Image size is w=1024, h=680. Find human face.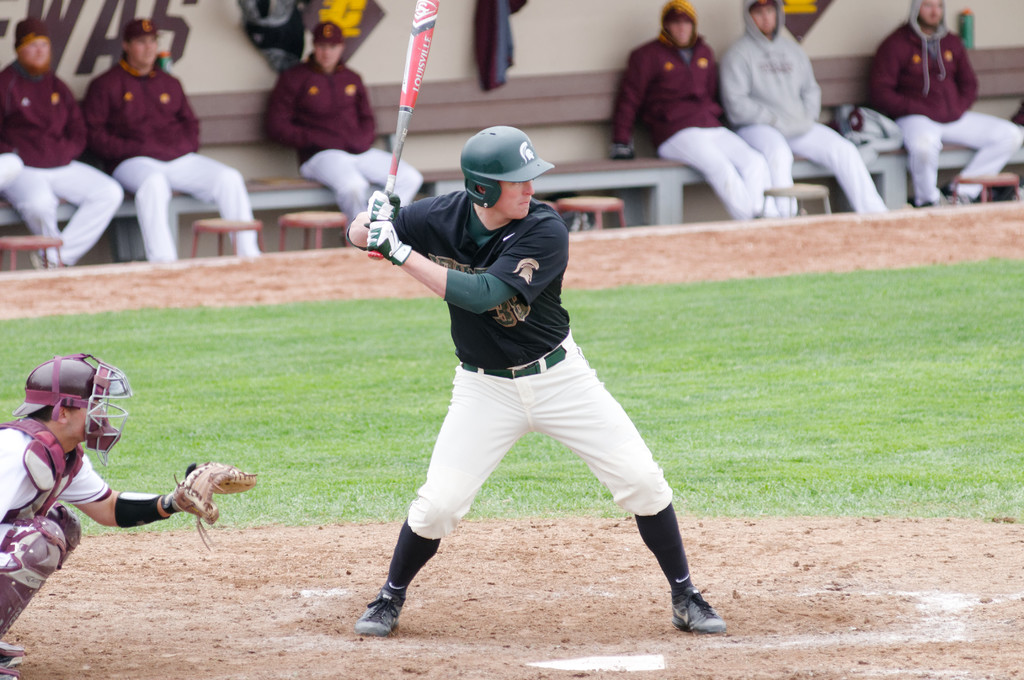
BBox(920, 0, 938, 26).
